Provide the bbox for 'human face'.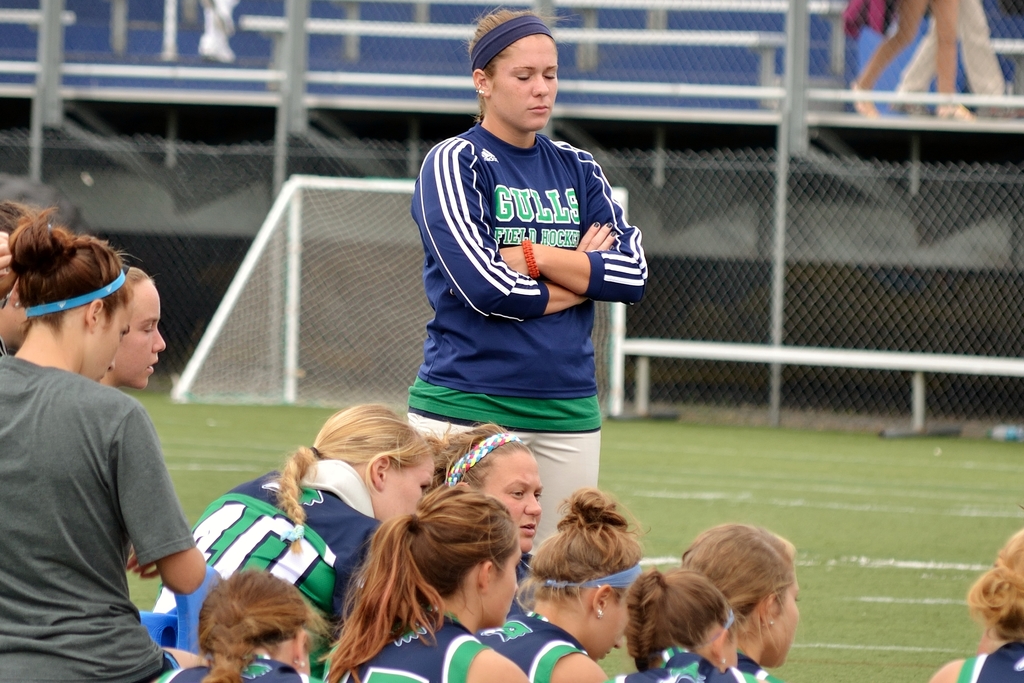
box(479, 450, 541, 549).
